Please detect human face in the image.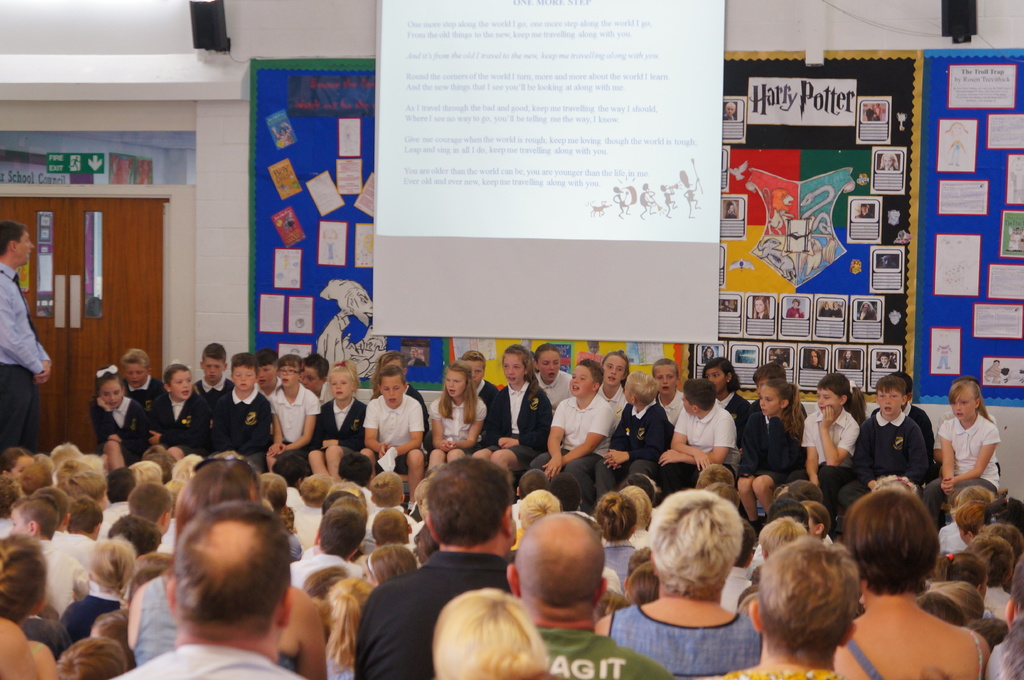
rect(832, 301, 840, 308).
